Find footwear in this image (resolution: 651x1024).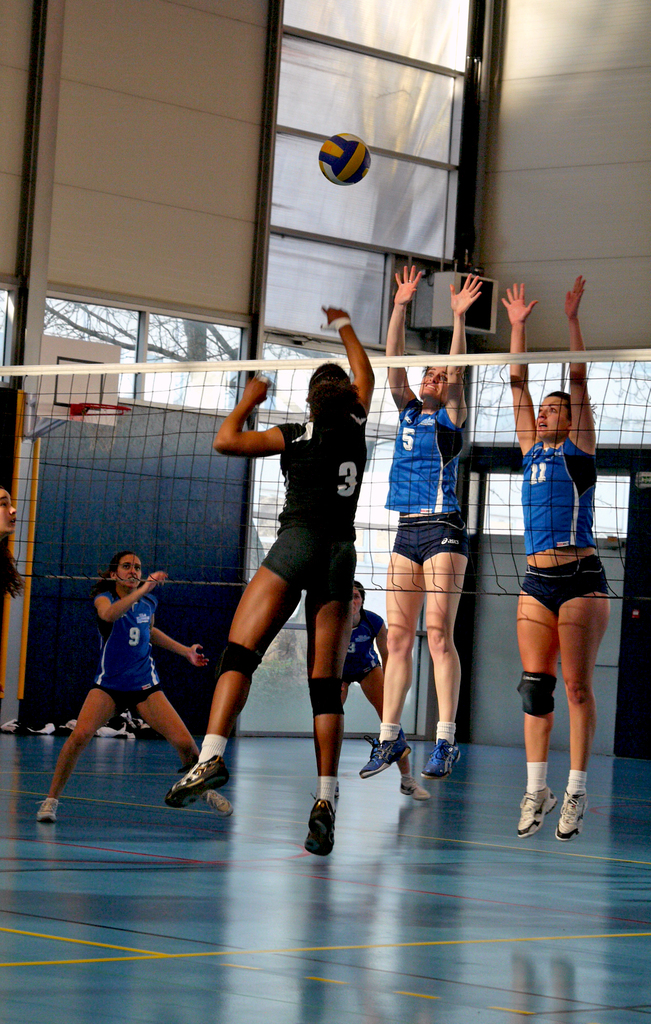
l=399, t=772, r=433, b=798.
